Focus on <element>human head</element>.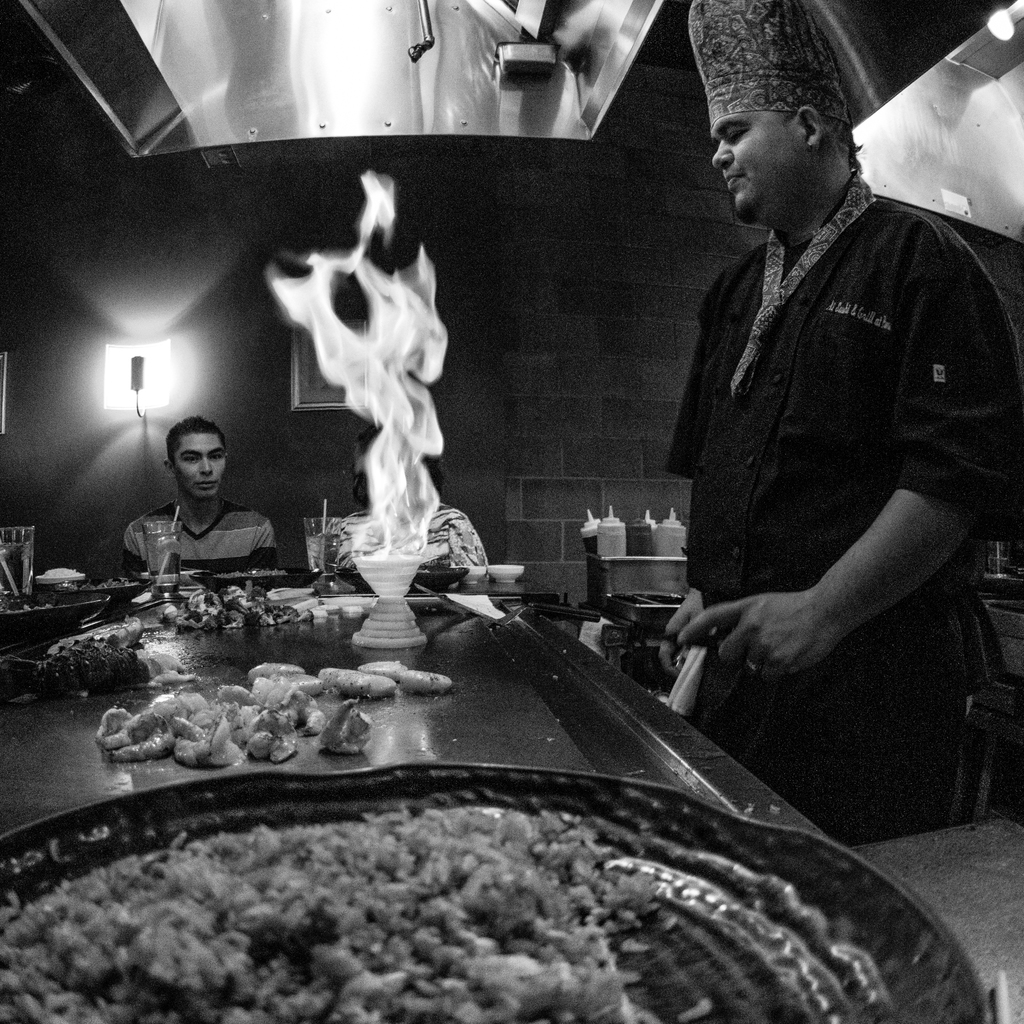
Focused at Rect(702, 43, 884, 230).
